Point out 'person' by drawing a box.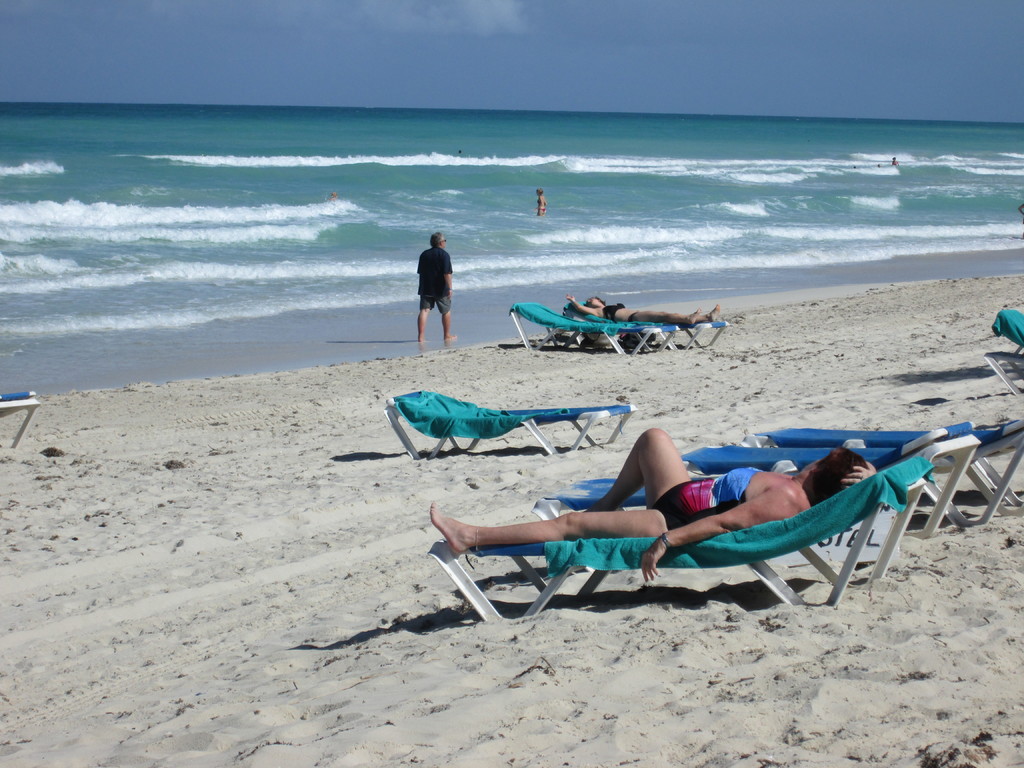
408, 228, 459, 344.
